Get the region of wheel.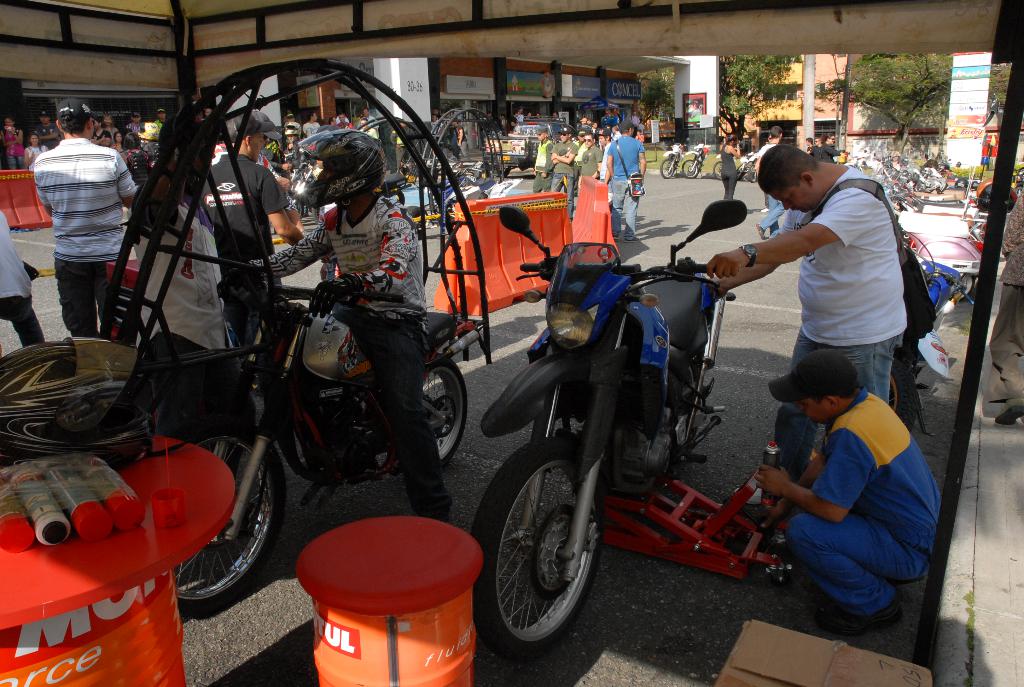
x1=958 y1=274 x2=973 y2=301.
